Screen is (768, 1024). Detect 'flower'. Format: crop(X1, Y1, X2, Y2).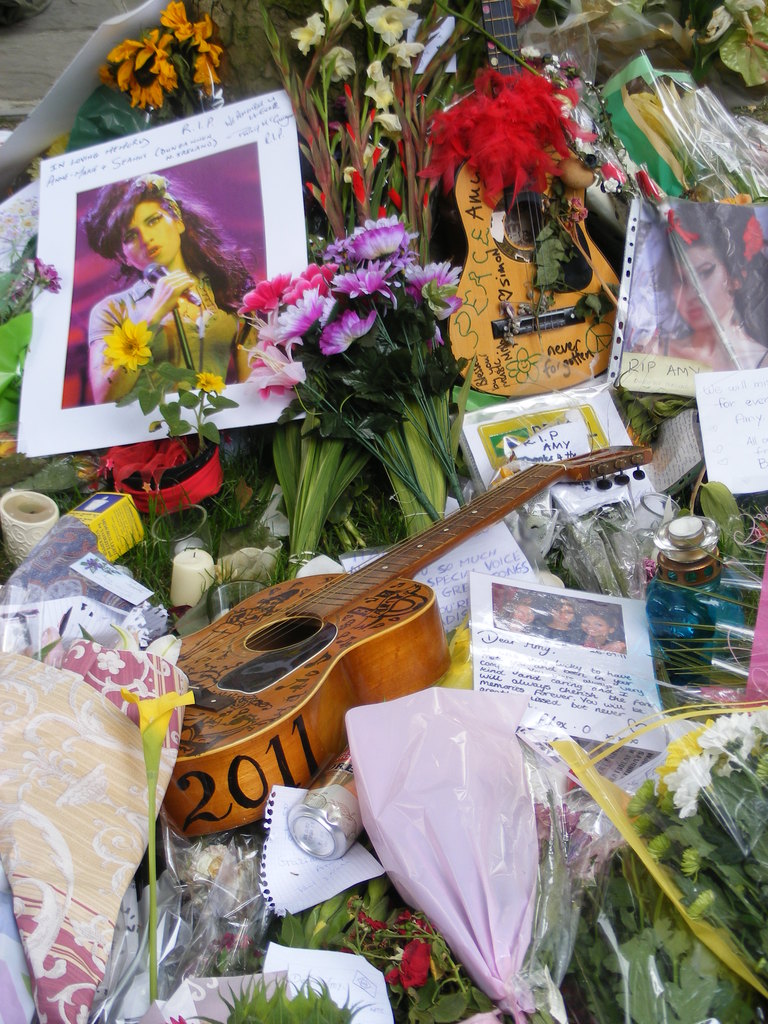
crop(424, 65, 589, 198).
